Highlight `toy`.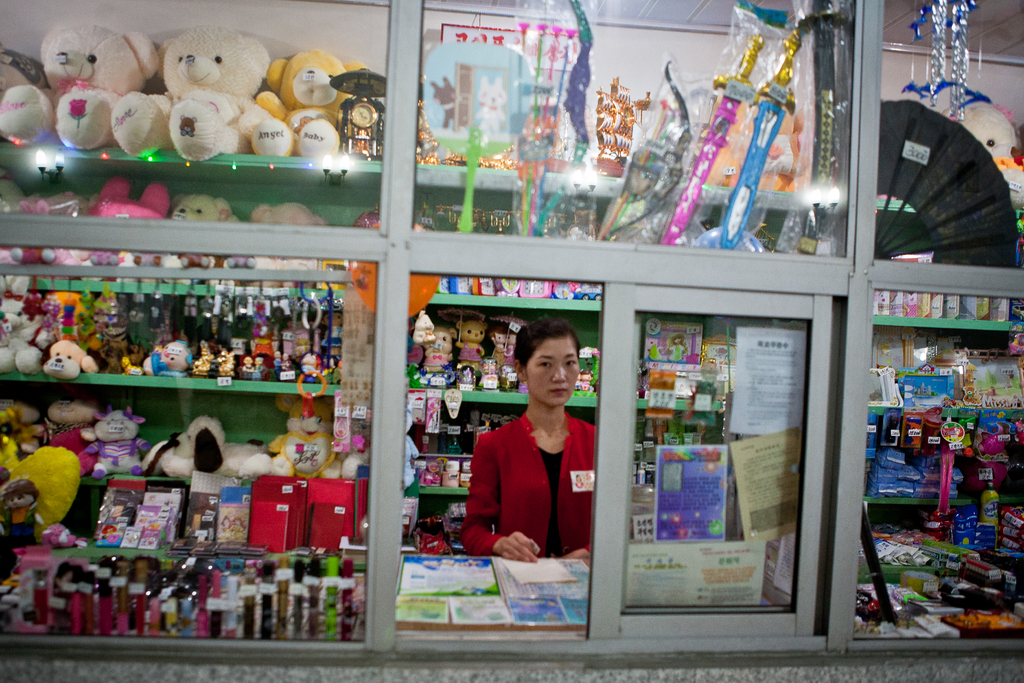
Highlighted region: box=[648, 344, 662, 364].
